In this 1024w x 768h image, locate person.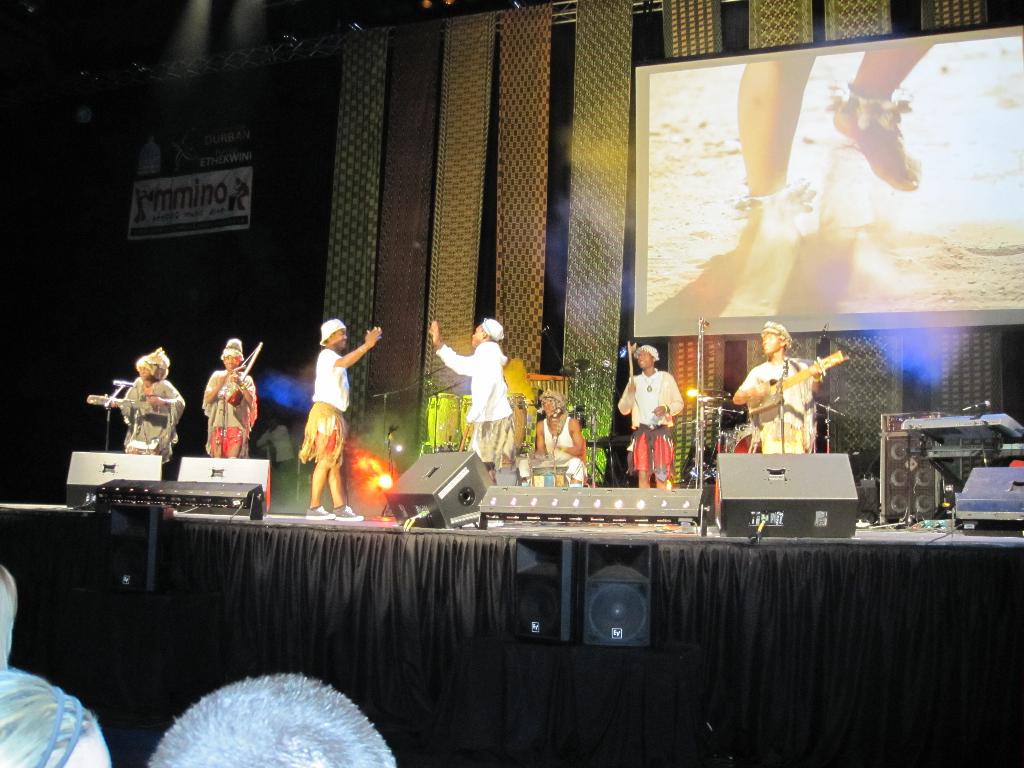
Bounding box: 732:320:837:448.
